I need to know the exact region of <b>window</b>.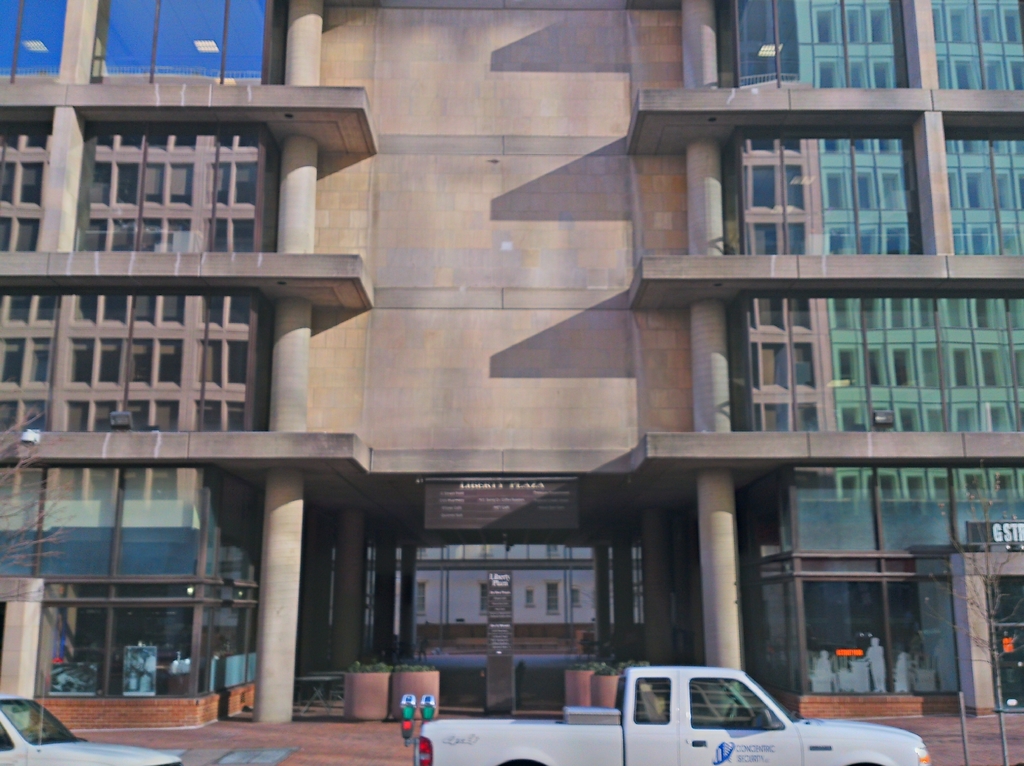
Region: locate(0, 284, 270, 428).
